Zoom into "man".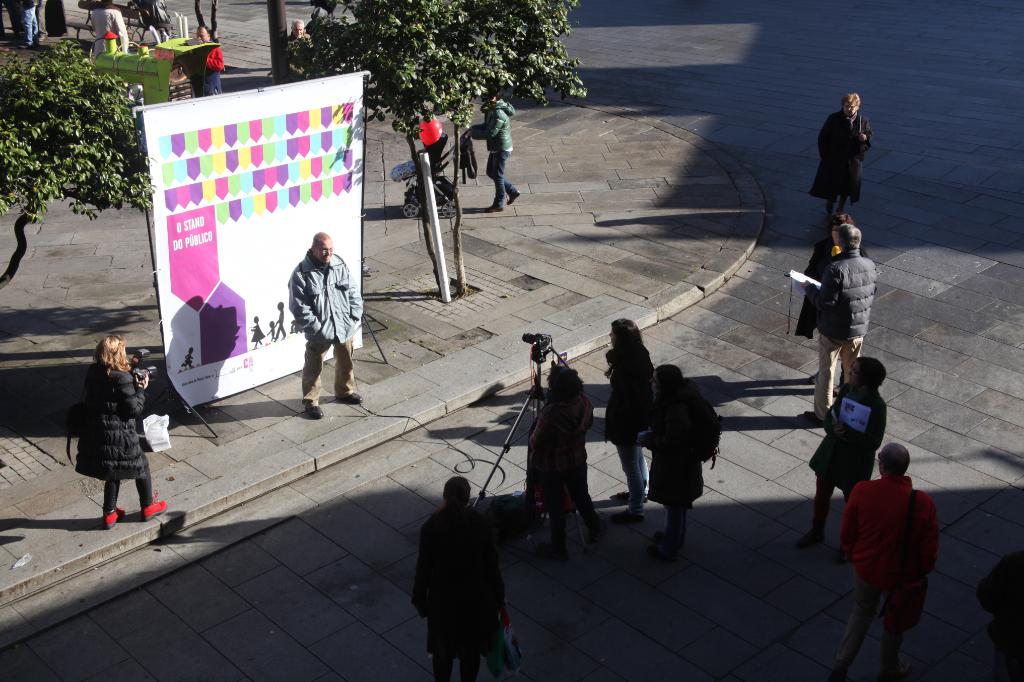
Zoom target: x1=461 y1=86 x2=522 y2=207.
